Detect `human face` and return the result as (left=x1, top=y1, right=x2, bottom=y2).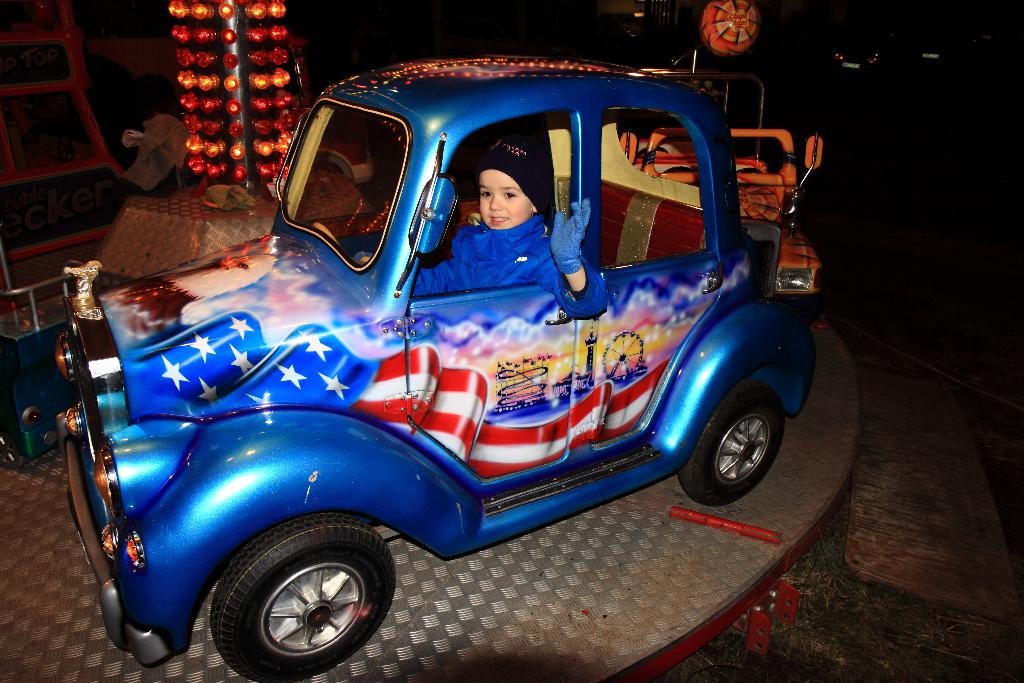
(left=479, top=171, right=535, bottom=231).
